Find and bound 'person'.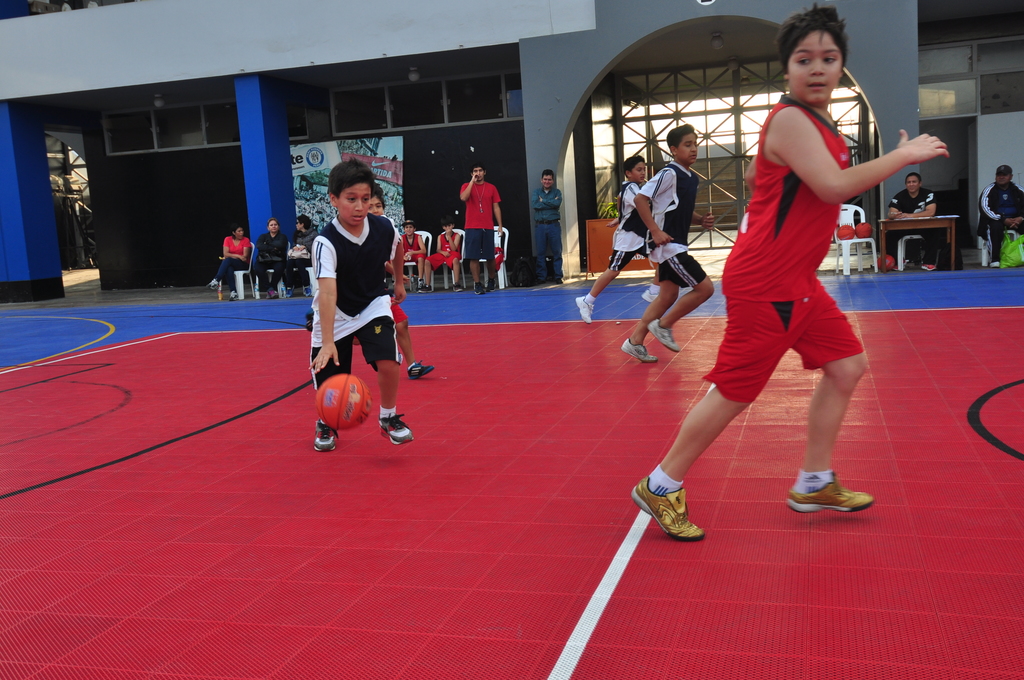
Bound: 614,131,714,366.
